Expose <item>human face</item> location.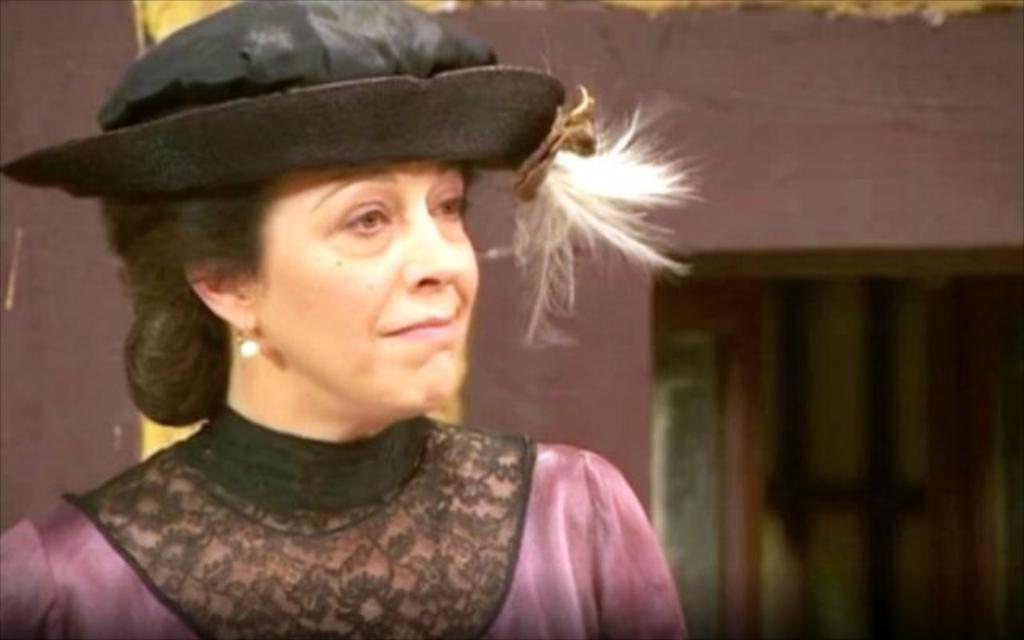
Exposed at 250/157/490/418.
